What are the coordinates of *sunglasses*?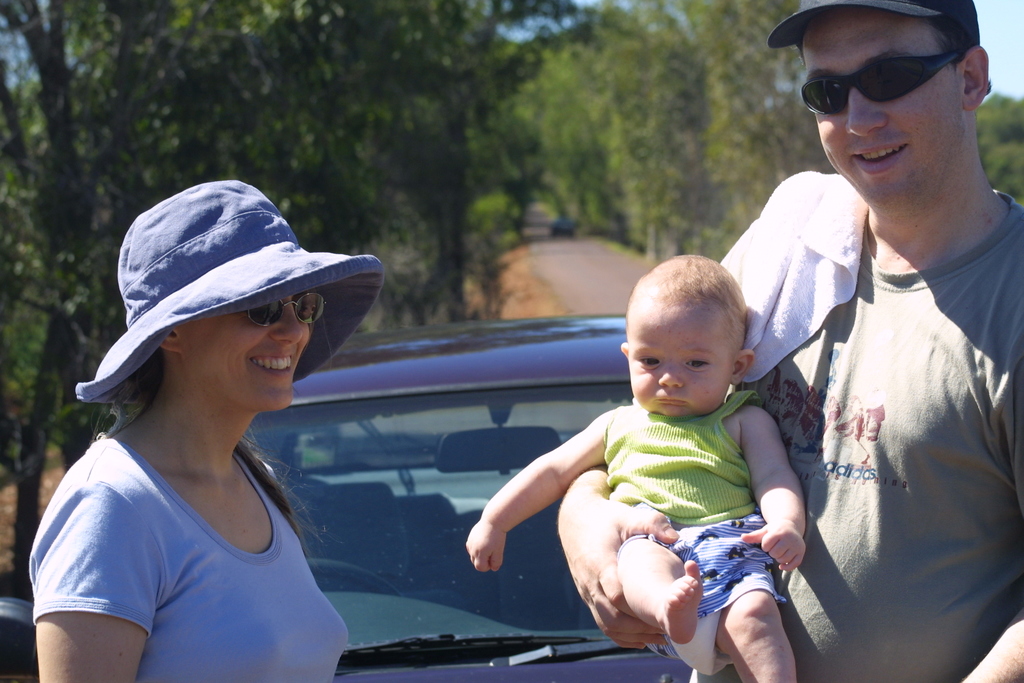
249 291 326 331.
